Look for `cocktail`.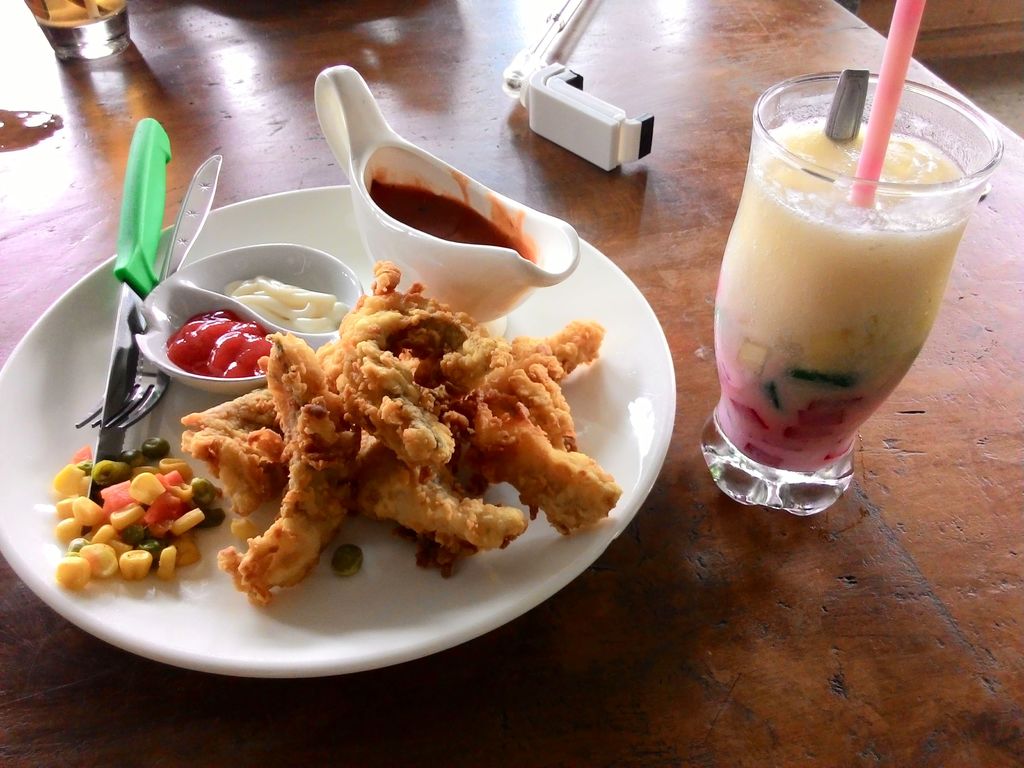
Found: 717,70,1006,519.
